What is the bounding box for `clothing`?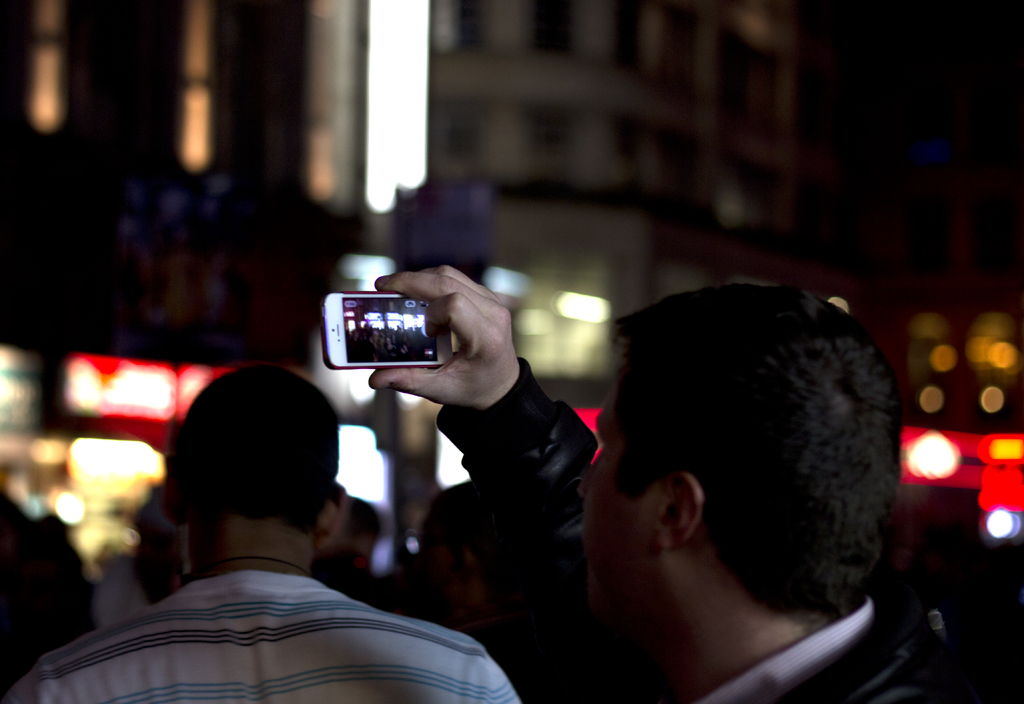
(left=437, top=360, right=1023, bottom=703).
